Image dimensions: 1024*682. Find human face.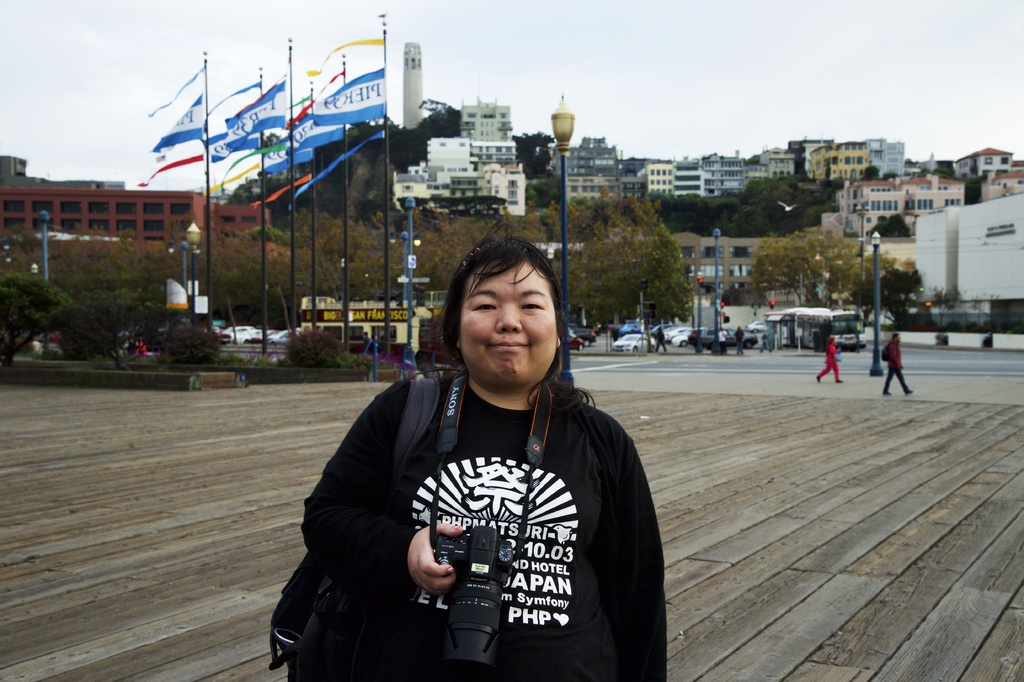
(left=462, top=262, right=561, bottom=388).
